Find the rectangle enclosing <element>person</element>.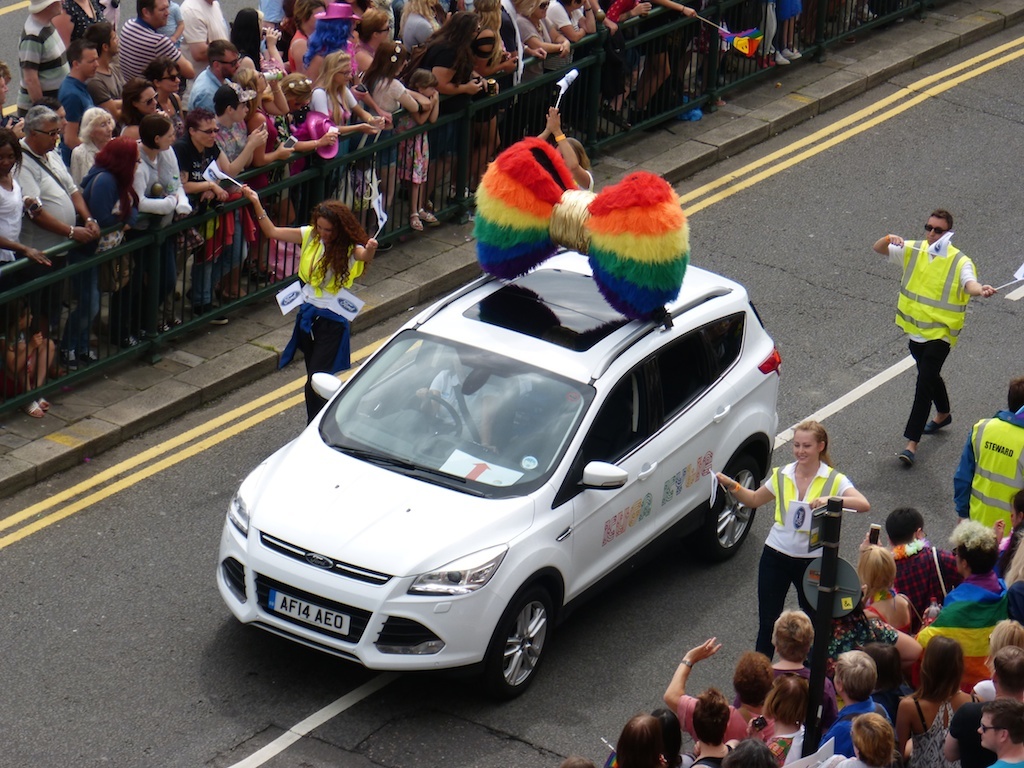
detection(117, 0, 197, 84).
